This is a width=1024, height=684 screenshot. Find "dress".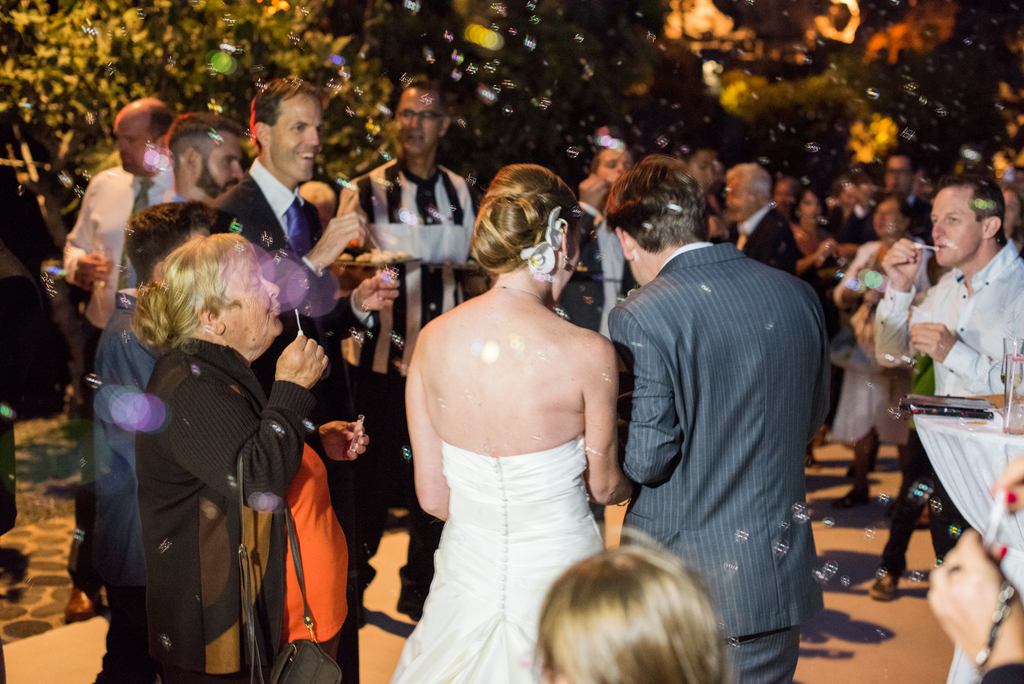
Bounding box: left=378, top=430, right=613, bottom=683.
